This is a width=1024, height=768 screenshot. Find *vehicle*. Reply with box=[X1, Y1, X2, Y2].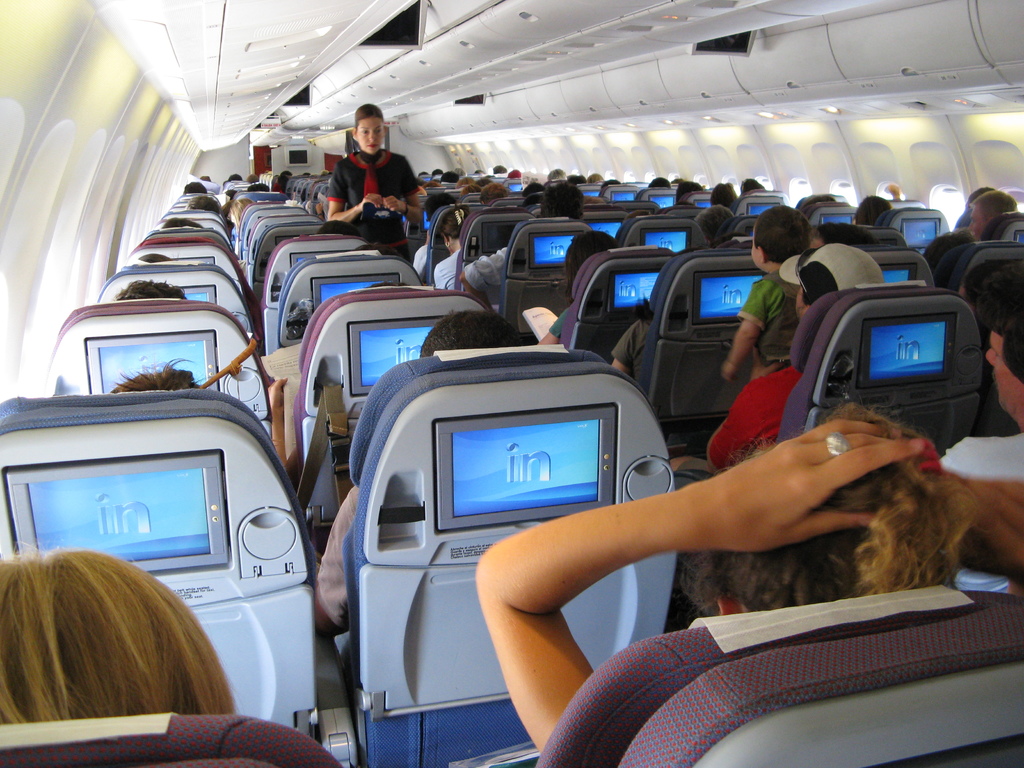
box=[0, 0, 1023, 767].
